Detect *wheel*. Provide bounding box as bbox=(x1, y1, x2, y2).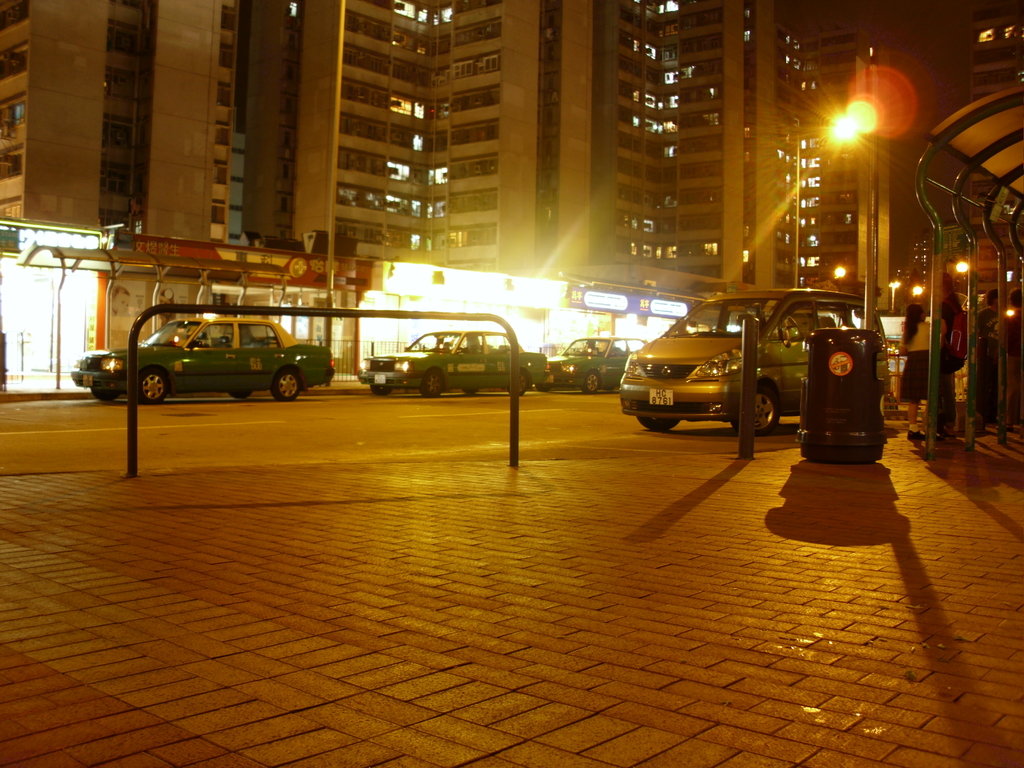
bbox=(461, 386, 484, 398).
